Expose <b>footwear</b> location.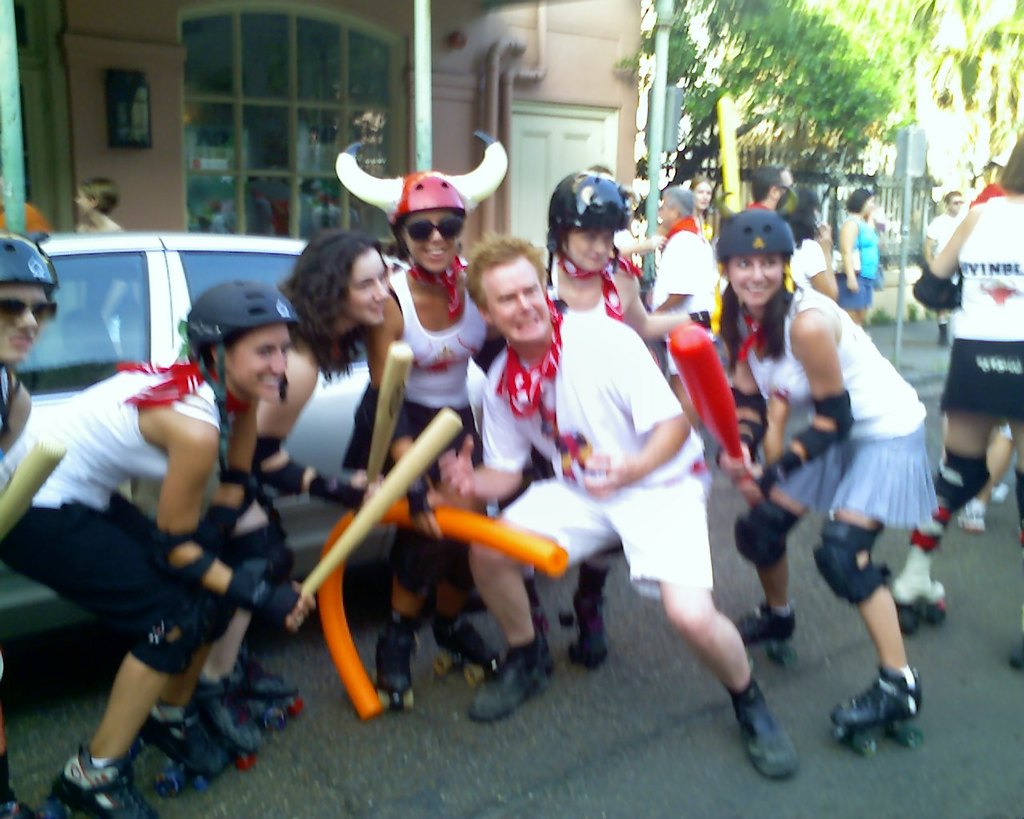
Exposed at detection(373, 613, 418, 707).
